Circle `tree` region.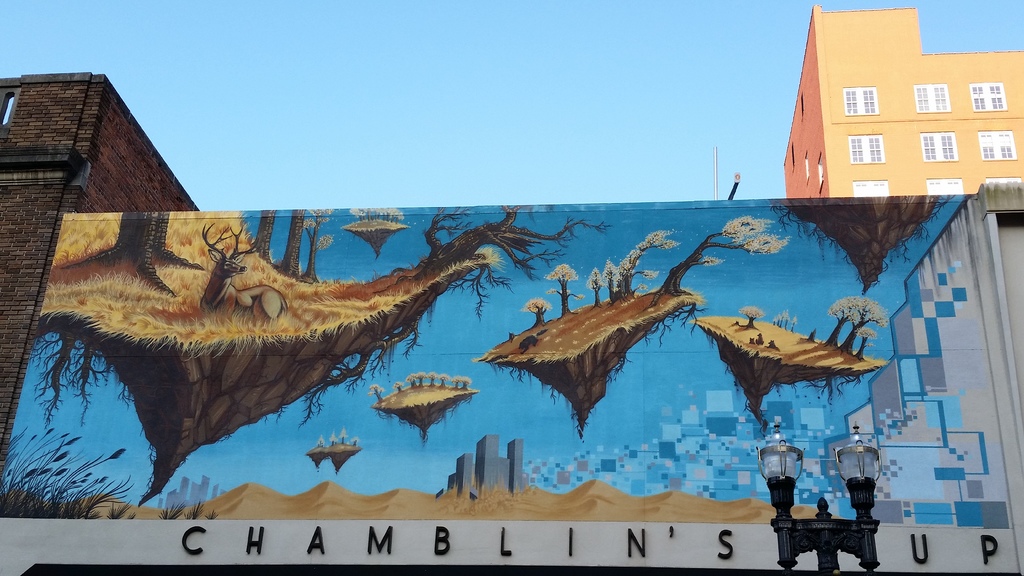
Region: box=[392, 380, 404, 392].
